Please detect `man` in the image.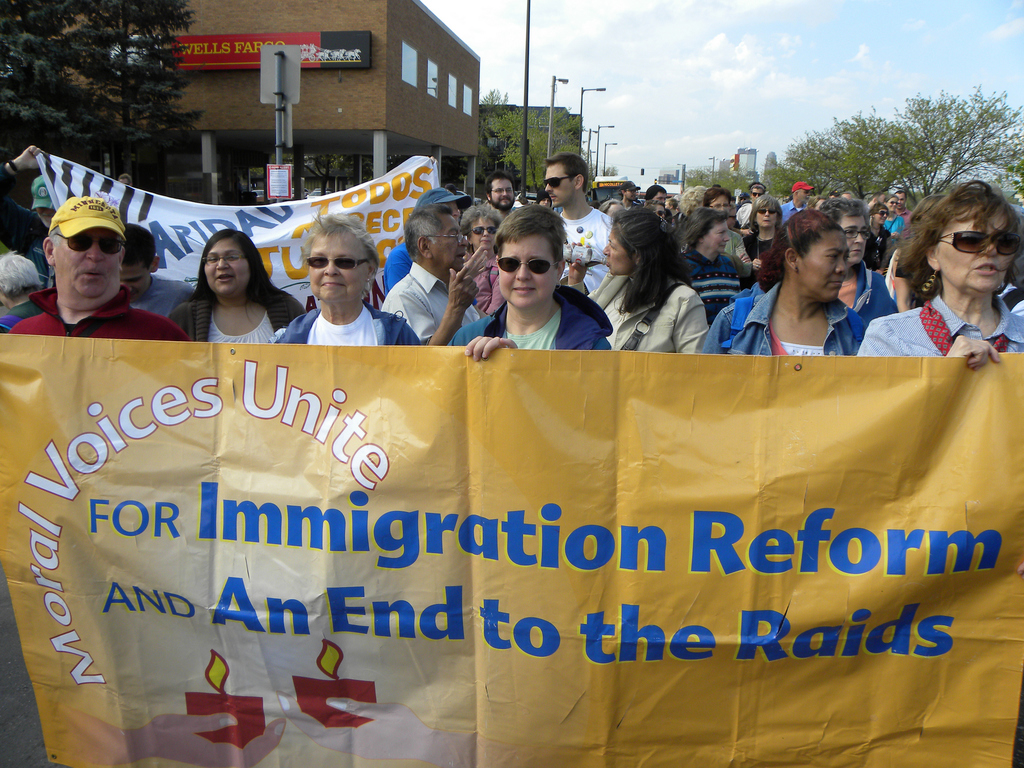
<bbox>0, 142, 55, 289</bbox>.
